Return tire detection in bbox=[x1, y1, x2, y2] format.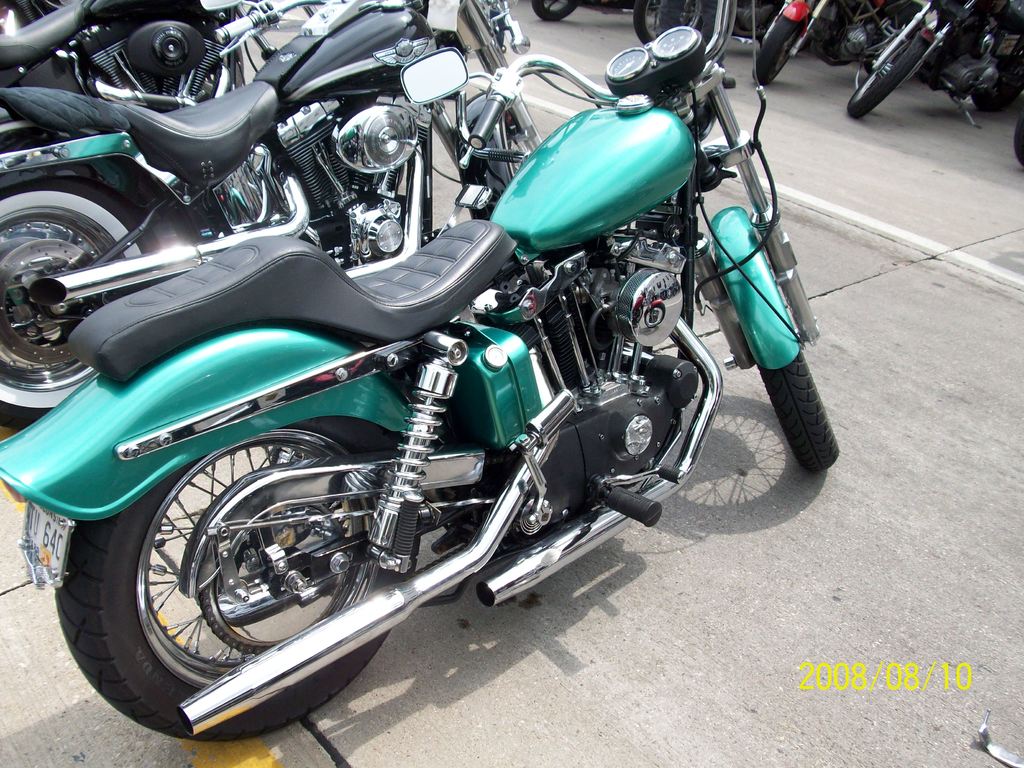
bbox=[1012, 109, 1023, 167].
